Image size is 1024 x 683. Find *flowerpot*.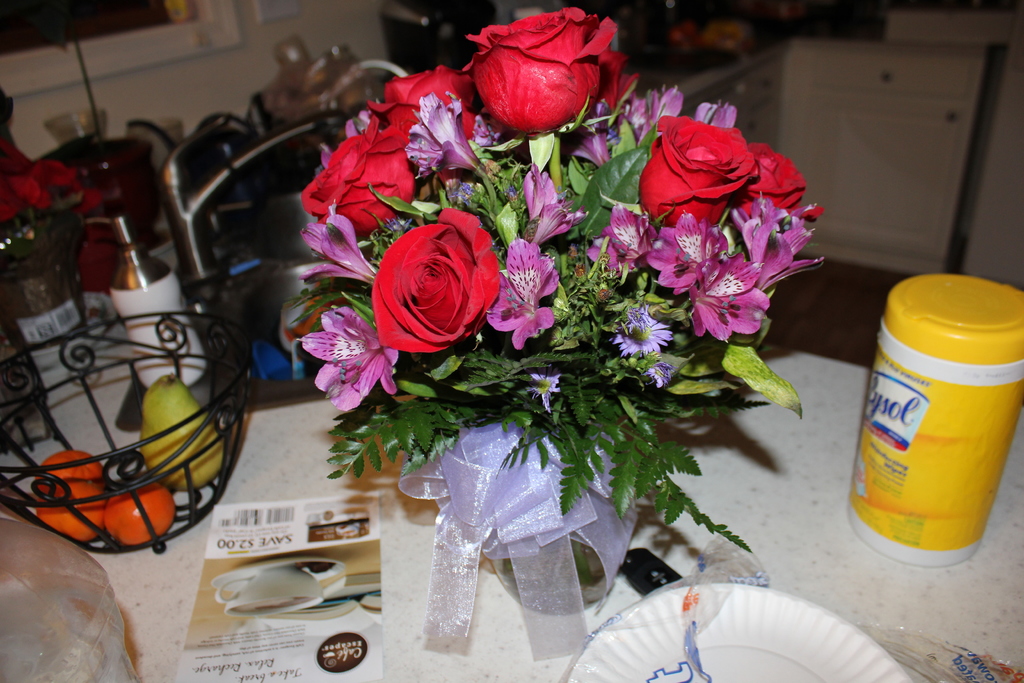
<region>0, 210, 79, 347</region>.
